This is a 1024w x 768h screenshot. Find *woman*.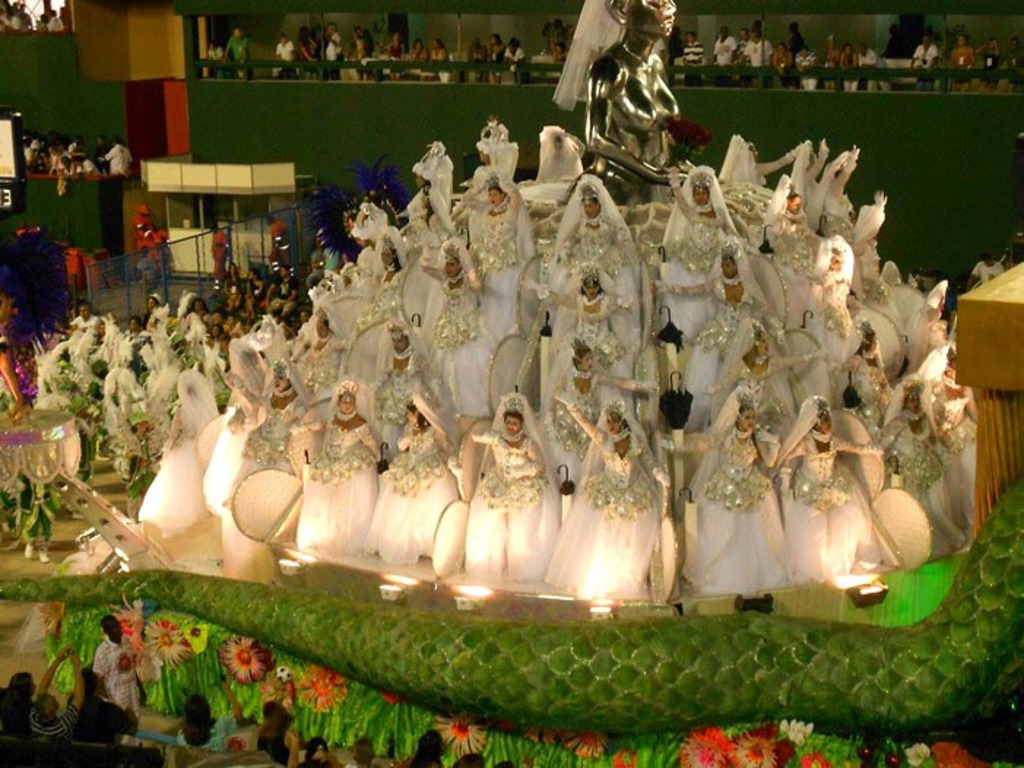
Bounding box: [left=542, top=391, right=670, bottom=597].
